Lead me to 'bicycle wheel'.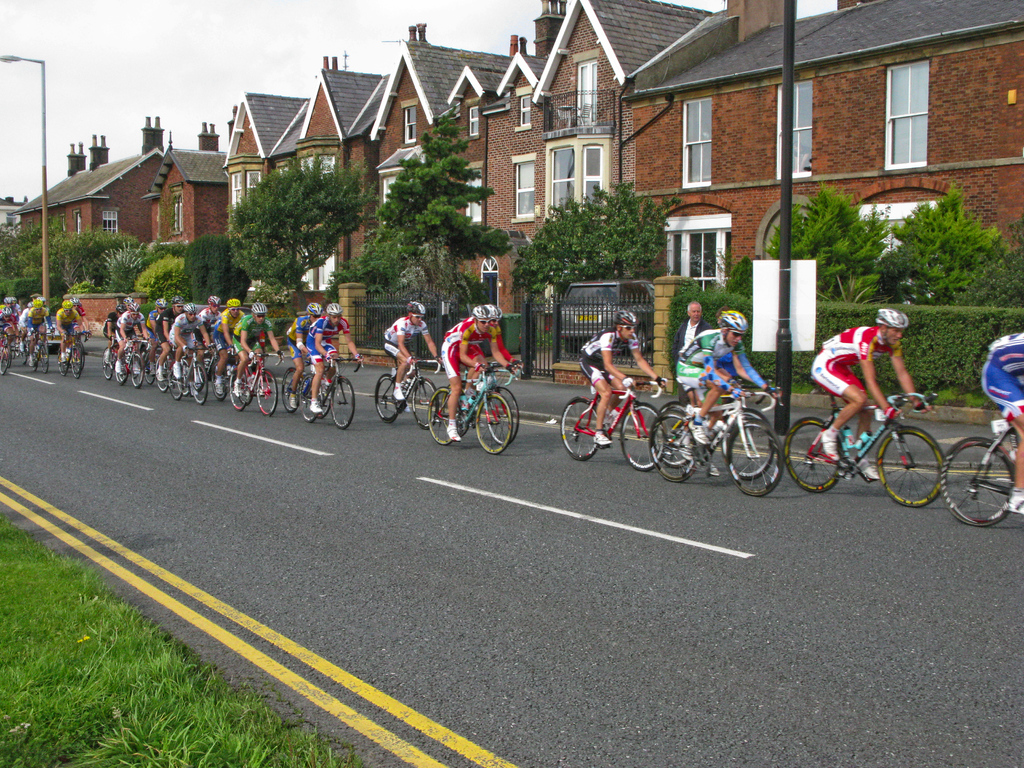
Lead to select_region(431, 383, 463, 447).
